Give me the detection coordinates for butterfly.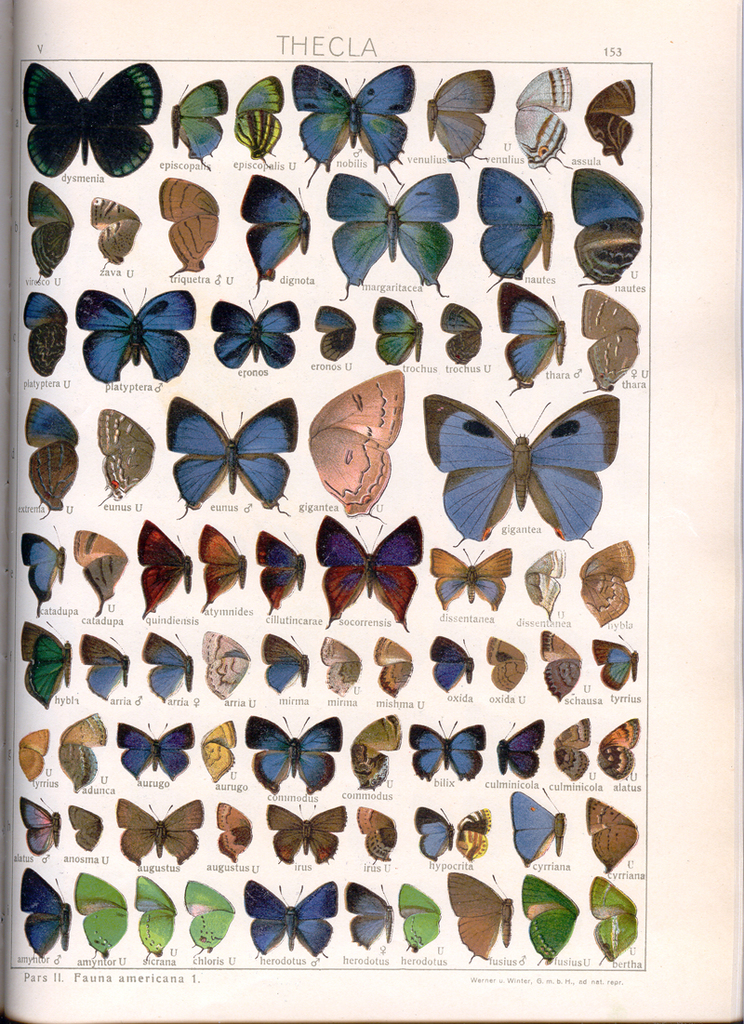
BBox(31, 182, 76, 278).
